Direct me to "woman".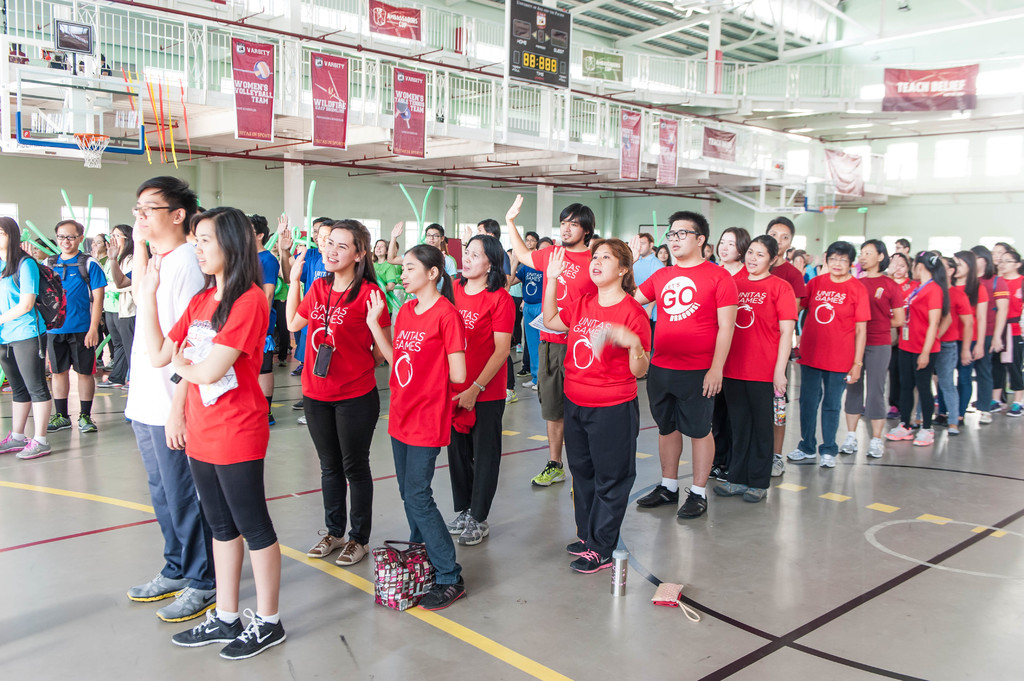
Direction: 440, 237, 516, 552.
